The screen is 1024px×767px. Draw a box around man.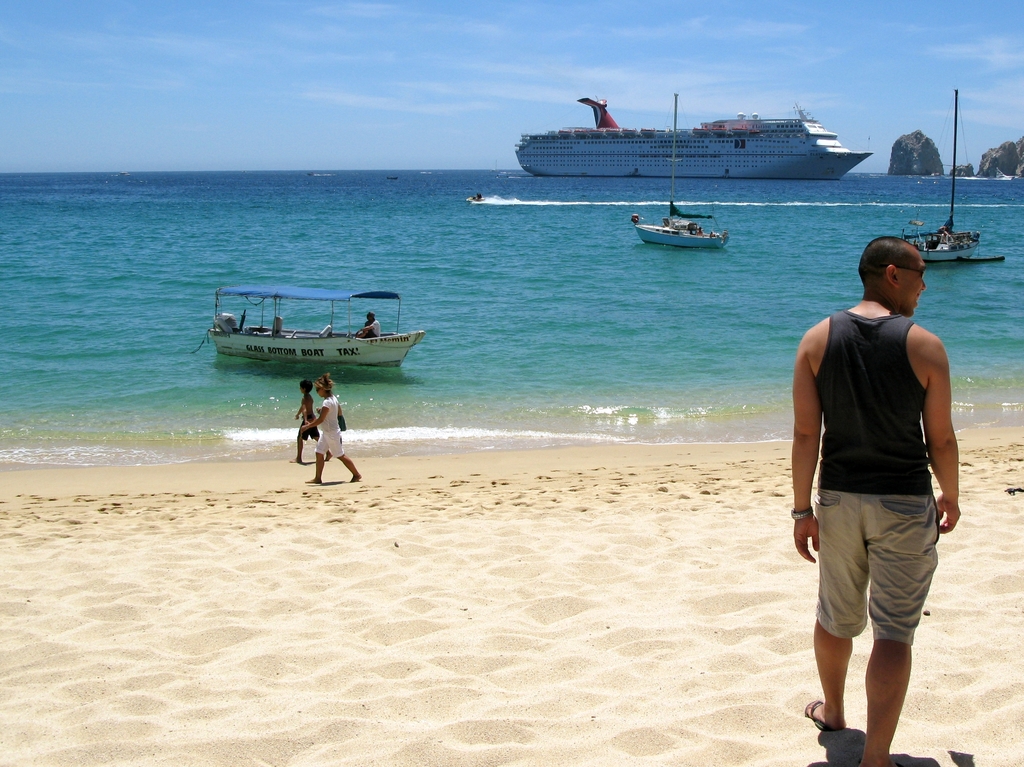
{"left": 792, "top": 233, "right": 964, "bottom": 766}.
